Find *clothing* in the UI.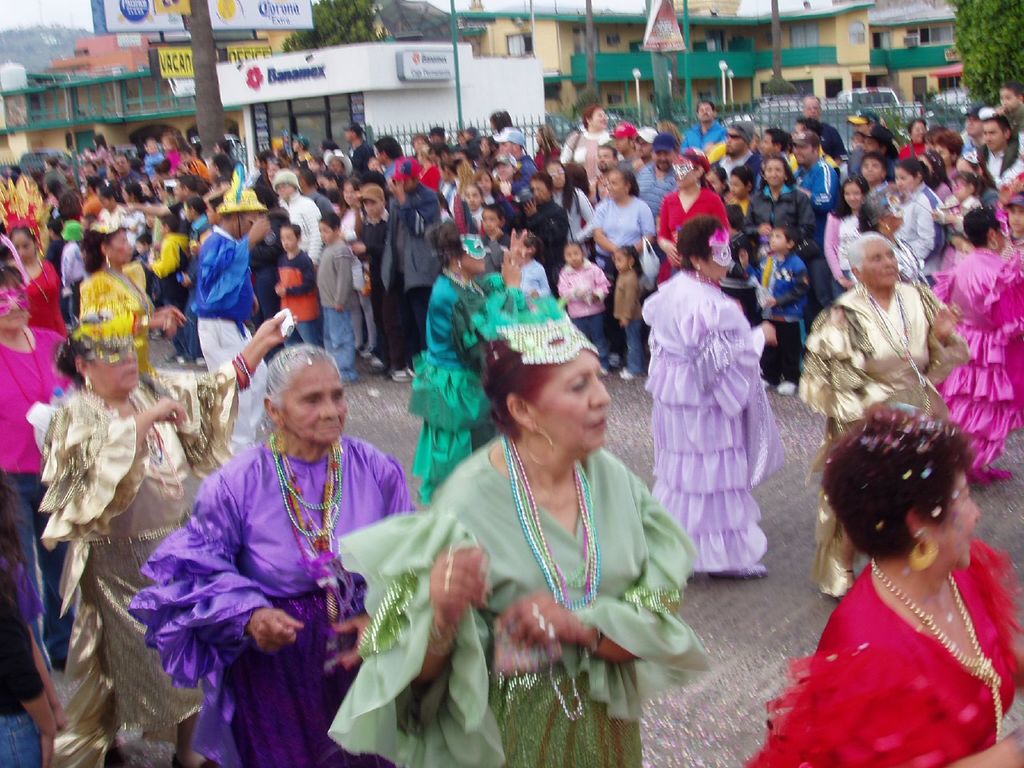
UI element at rect(634, 268, 785, 586).
